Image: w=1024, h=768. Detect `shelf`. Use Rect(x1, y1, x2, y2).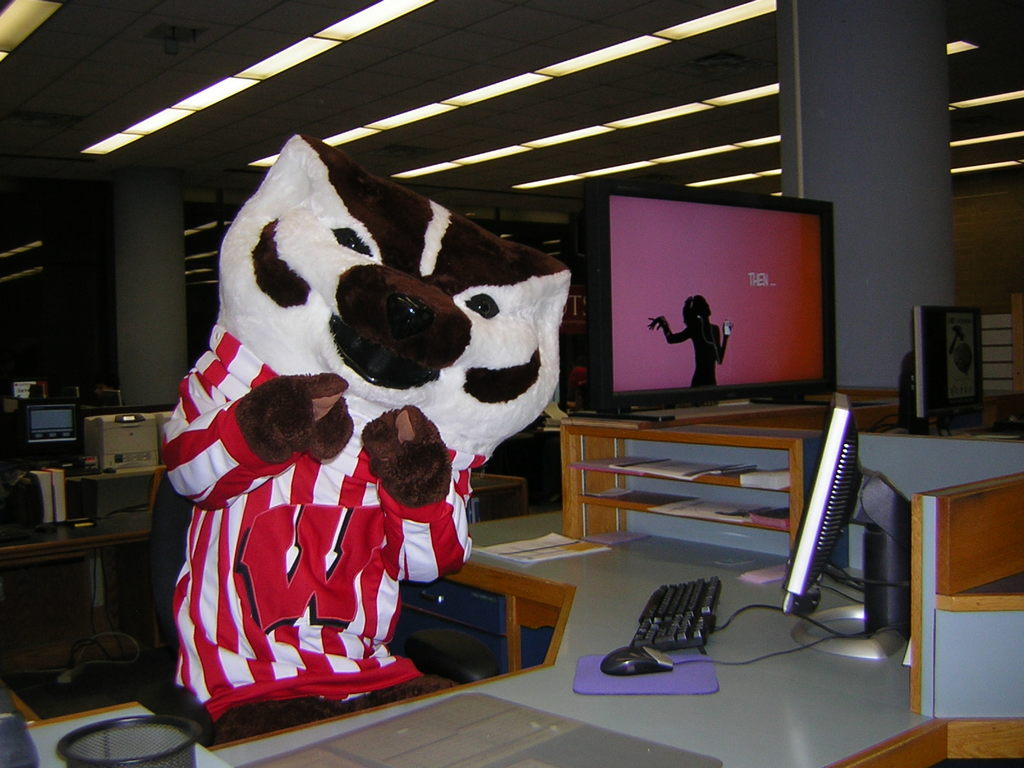
Rect(559, 429, 798, 545).
